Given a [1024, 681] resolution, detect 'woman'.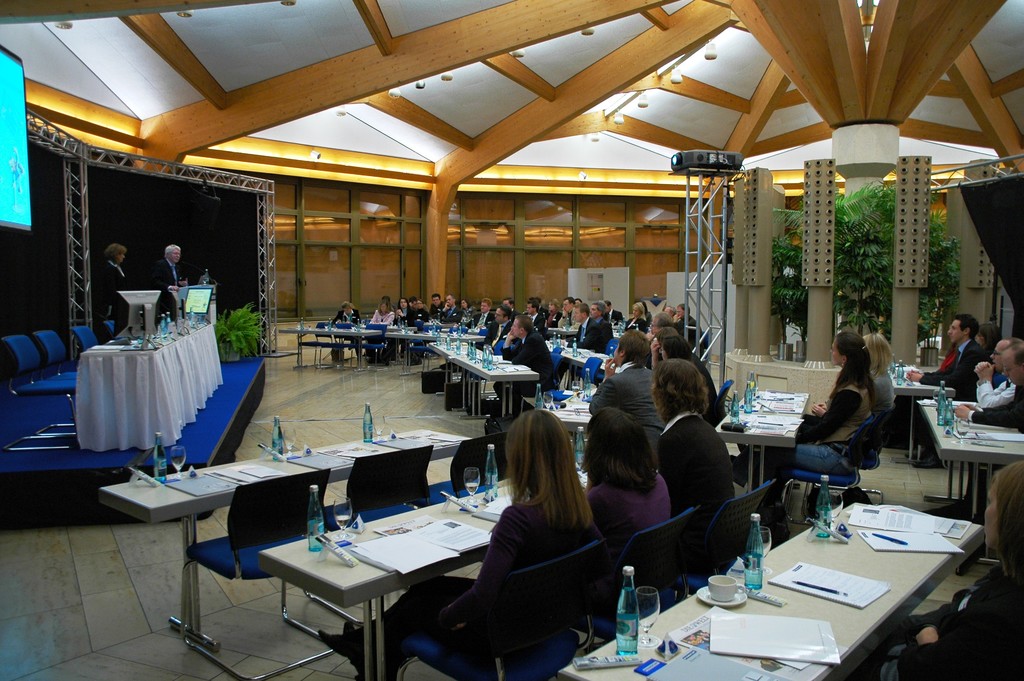
{"x1": 103, "y1": 242, "x2": 136, "y2": 329}.
